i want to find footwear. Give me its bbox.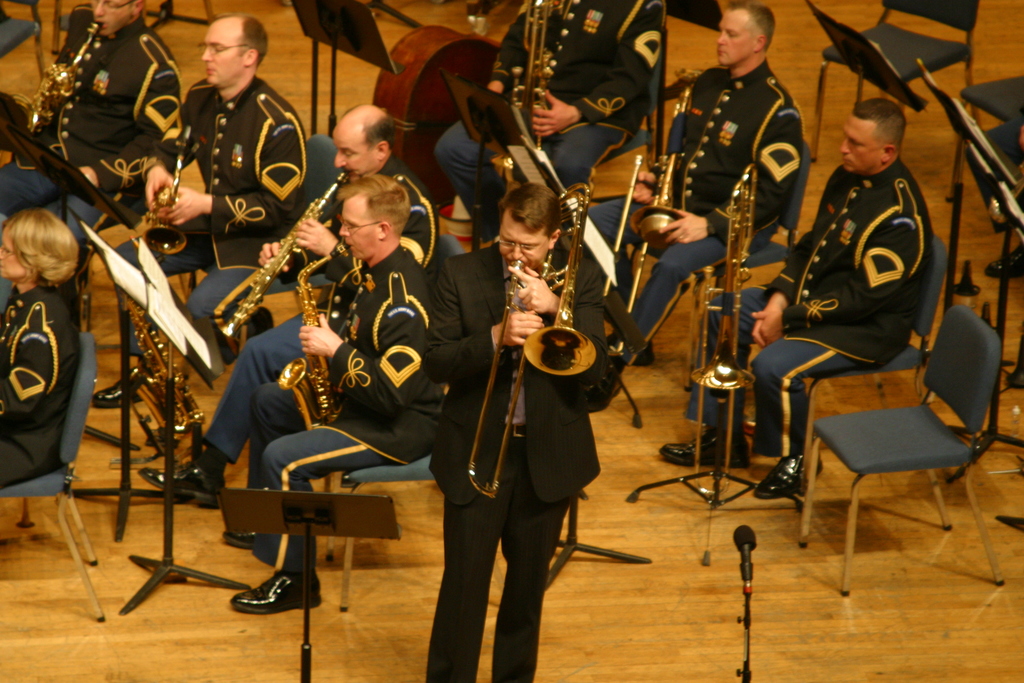
(left=1010, top=366, right=1023, bottom=388).
